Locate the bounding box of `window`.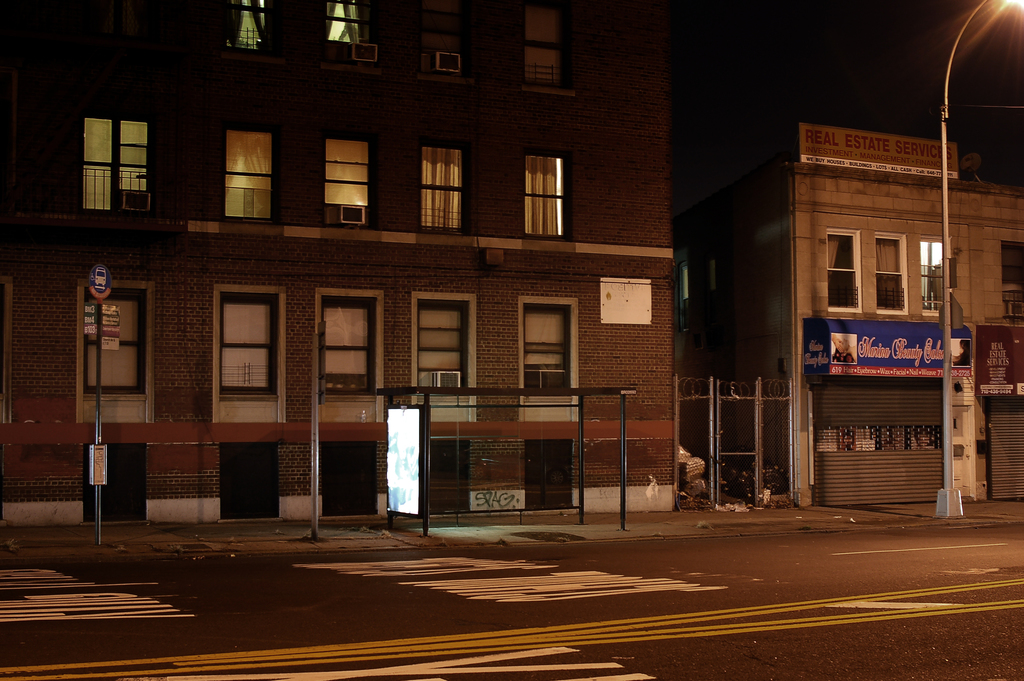
Bounding box: x1=917, y1=242, x2=940, y2=309.
